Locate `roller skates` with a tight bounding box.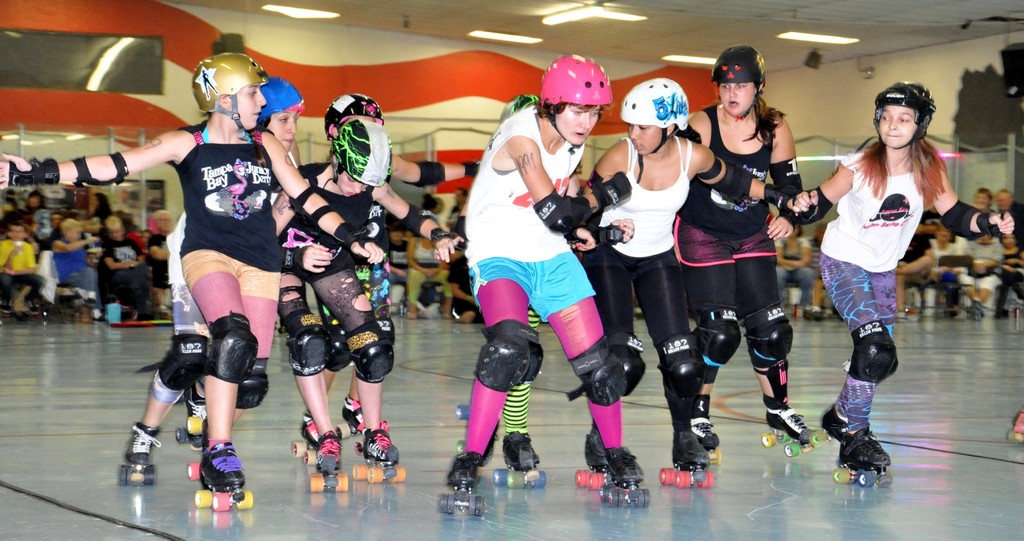
x1=573 y1=423 x2=608 y2=494.
